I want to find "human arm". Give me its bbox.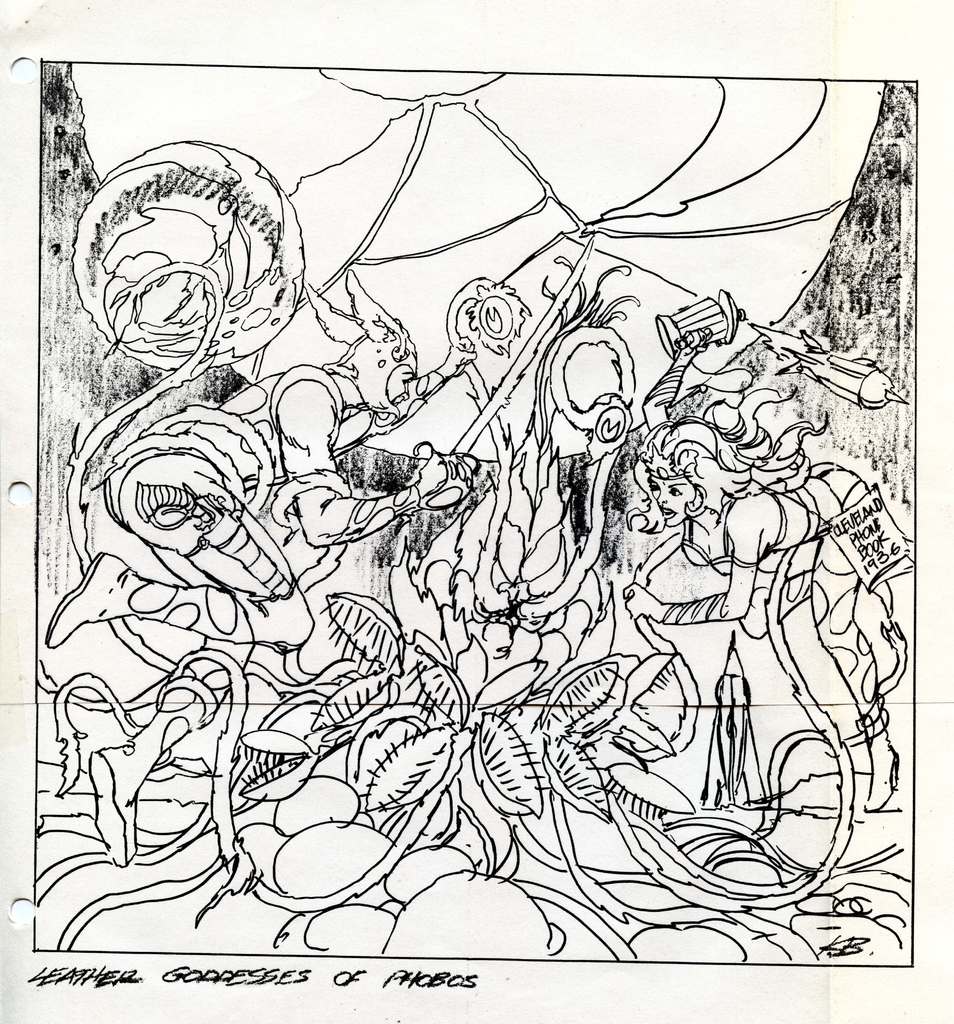
(279, 364, 479, 557).
